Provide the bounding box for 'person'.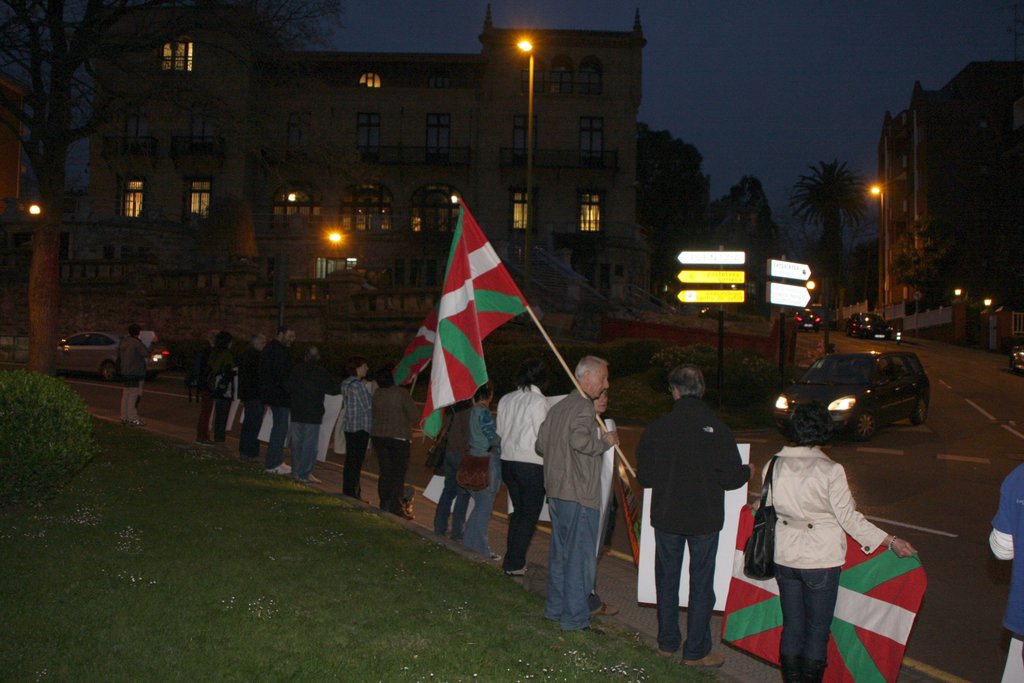
select_region(634, 363, 760, 667).
